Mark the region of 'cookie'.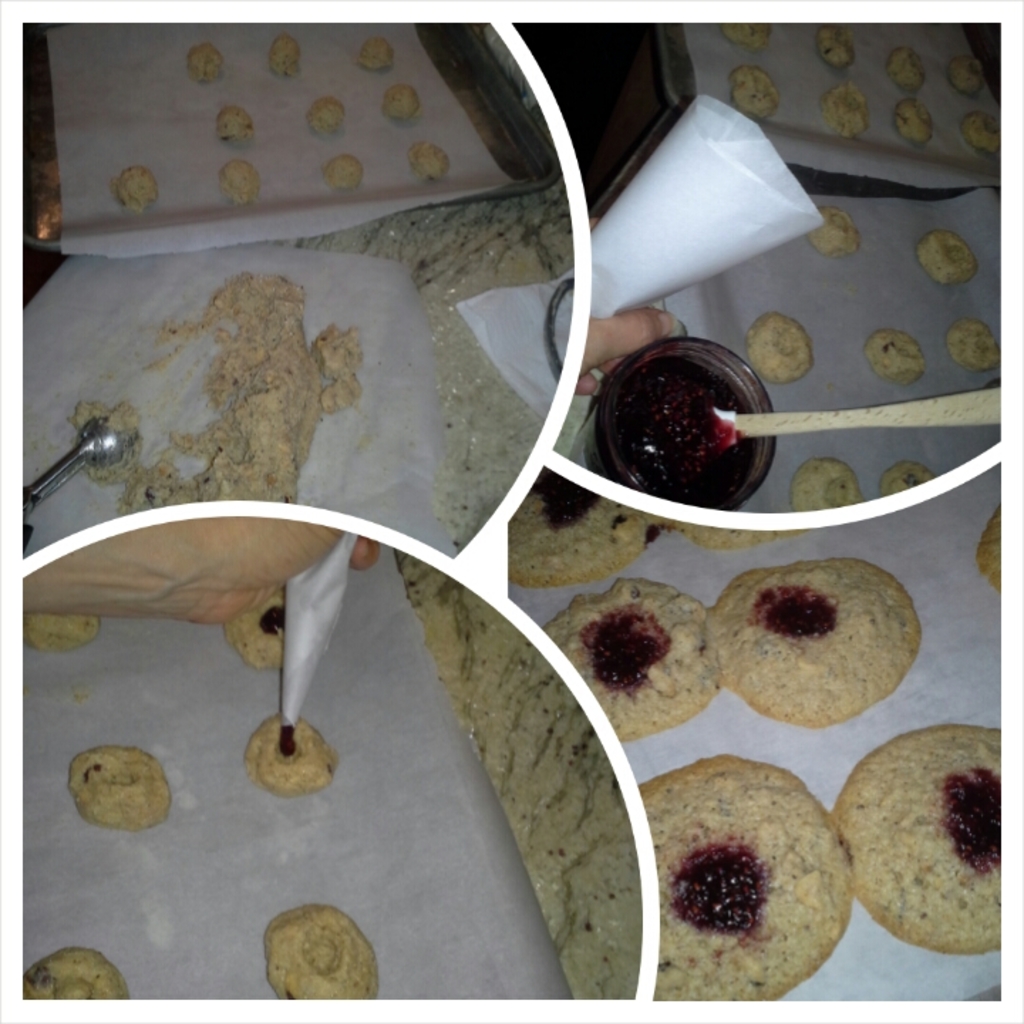
Region: bbox=(117, 165, 159, 213).
